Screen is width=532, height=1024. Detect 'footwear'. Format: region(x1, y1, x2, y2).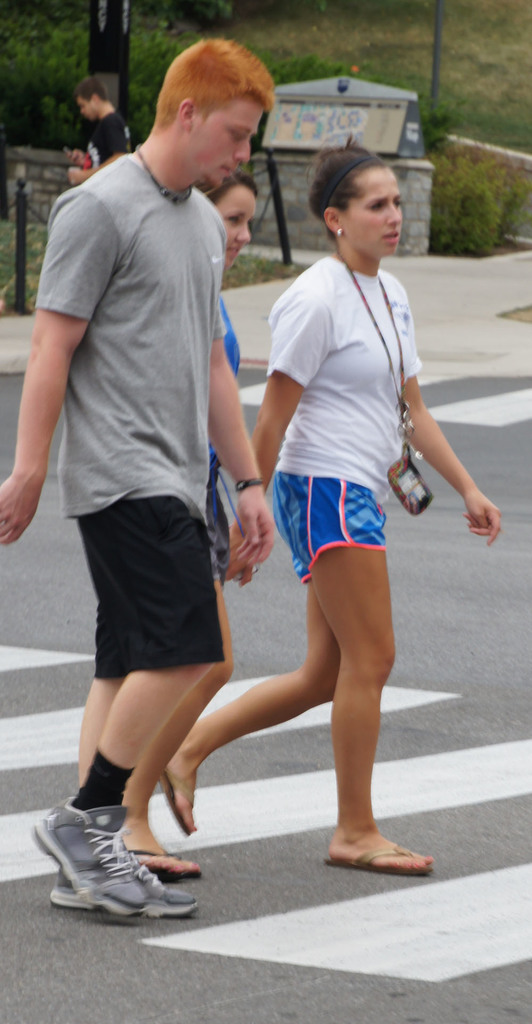
region(325, 843, 429, 876).
